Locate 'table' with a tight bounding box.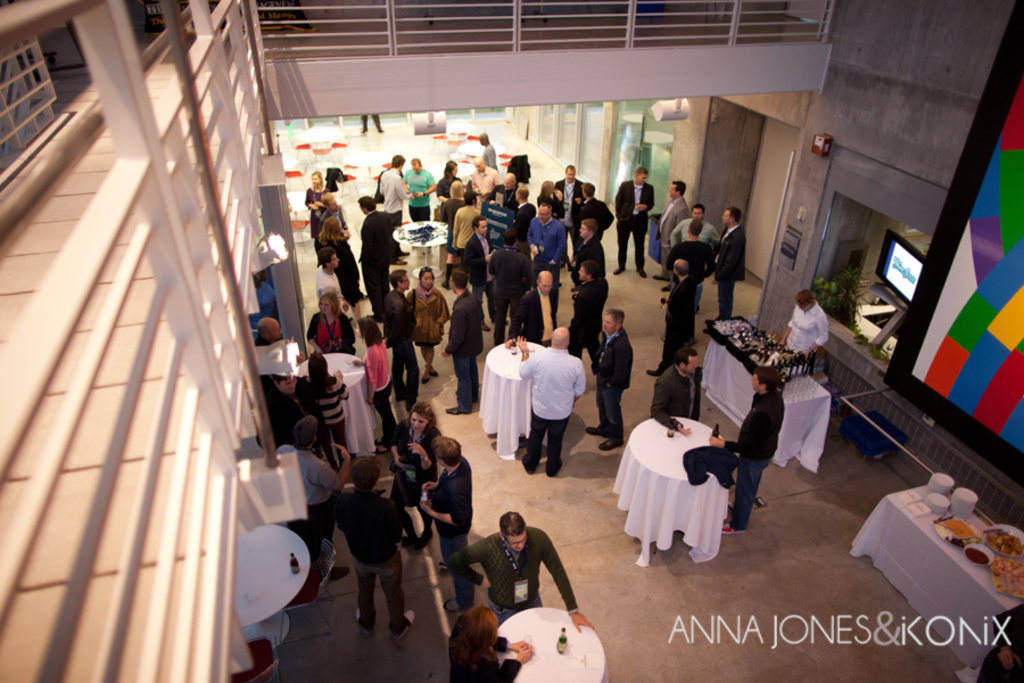
(291,347,385,466).
